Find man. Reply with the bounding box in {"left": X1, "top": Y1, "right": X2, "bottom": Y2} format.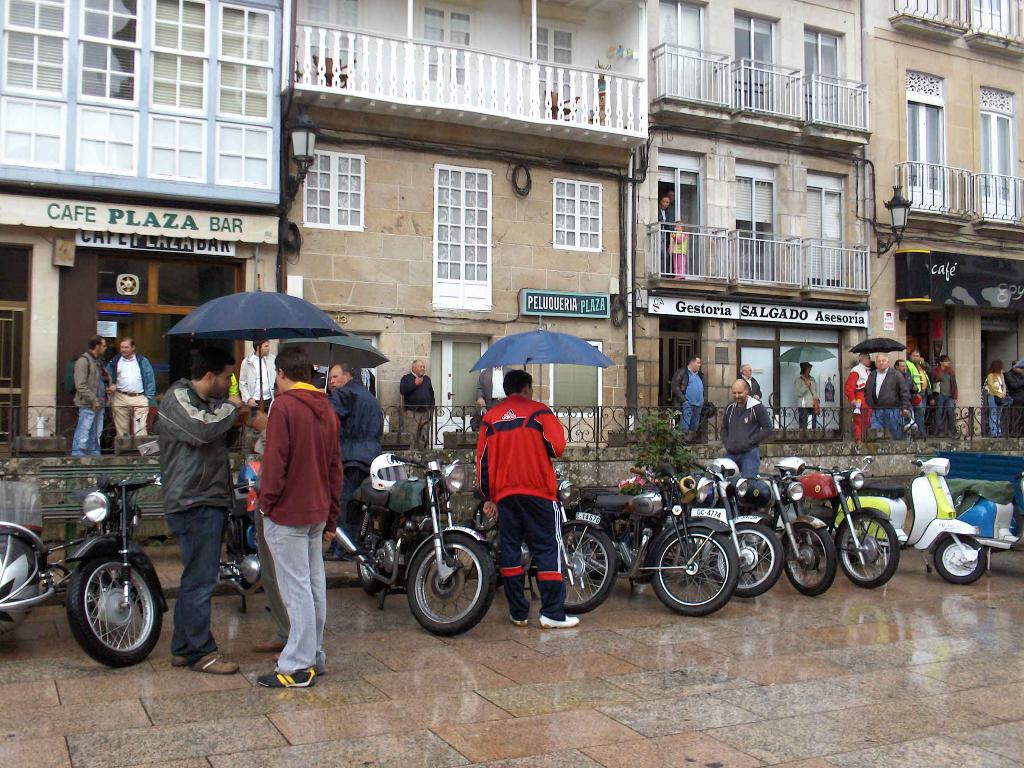
{"left": 721, "top": 378, "right": 773, "bottom": 474}.
